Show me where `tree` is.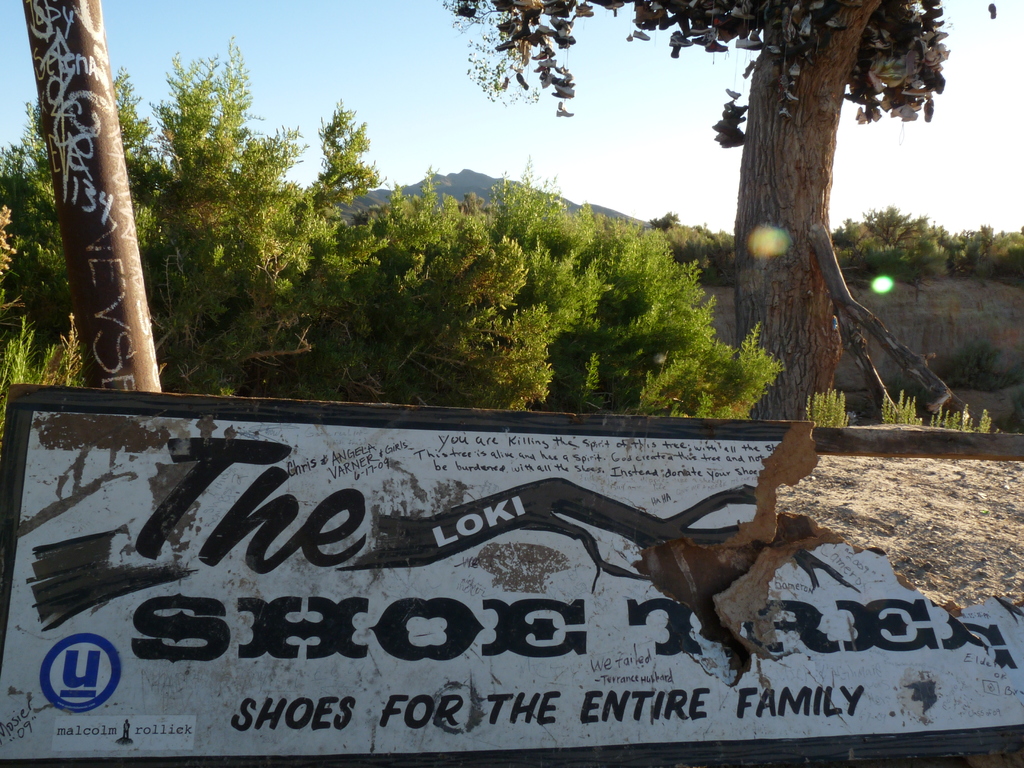
`tree` is at (left=956, top=220, right=1023, bottom=288).
